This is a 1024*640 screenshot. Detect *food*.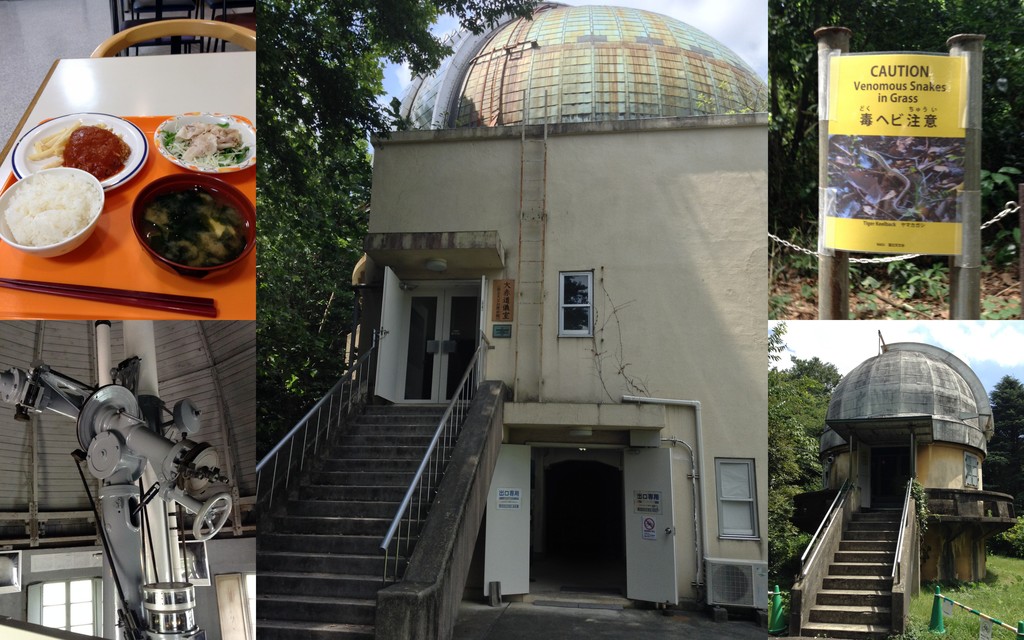
(x1=32, y1=110, x2=119, y2=179).
